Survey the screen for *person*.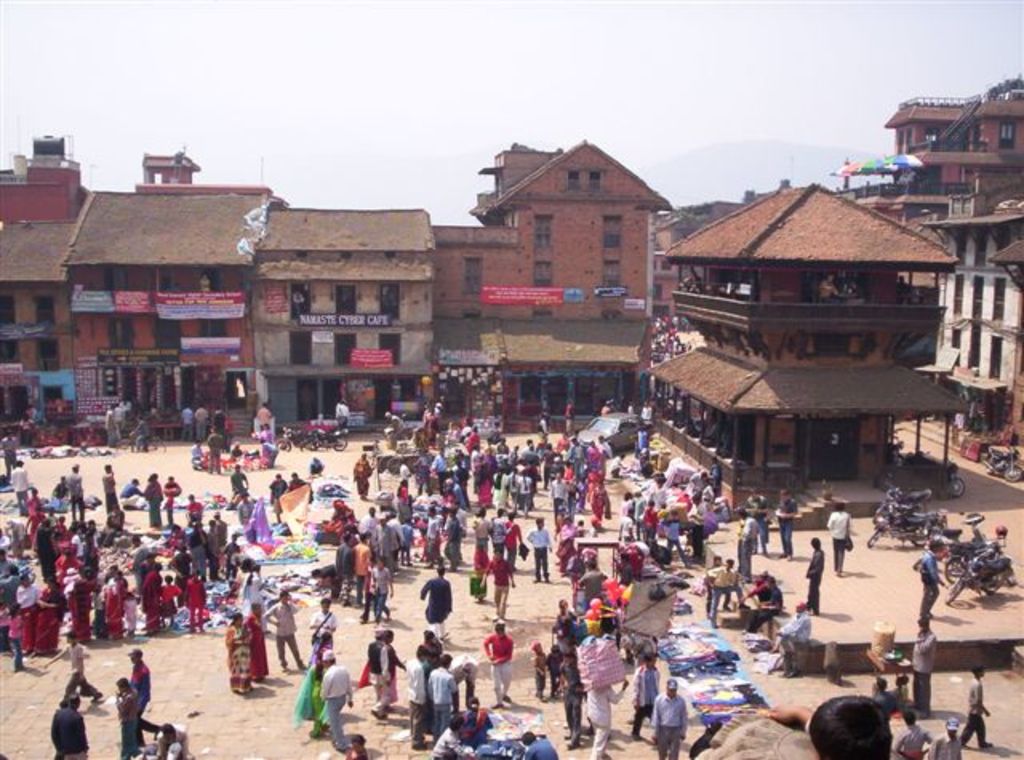
Survey found: Rect(525, 731, 555, 758).
